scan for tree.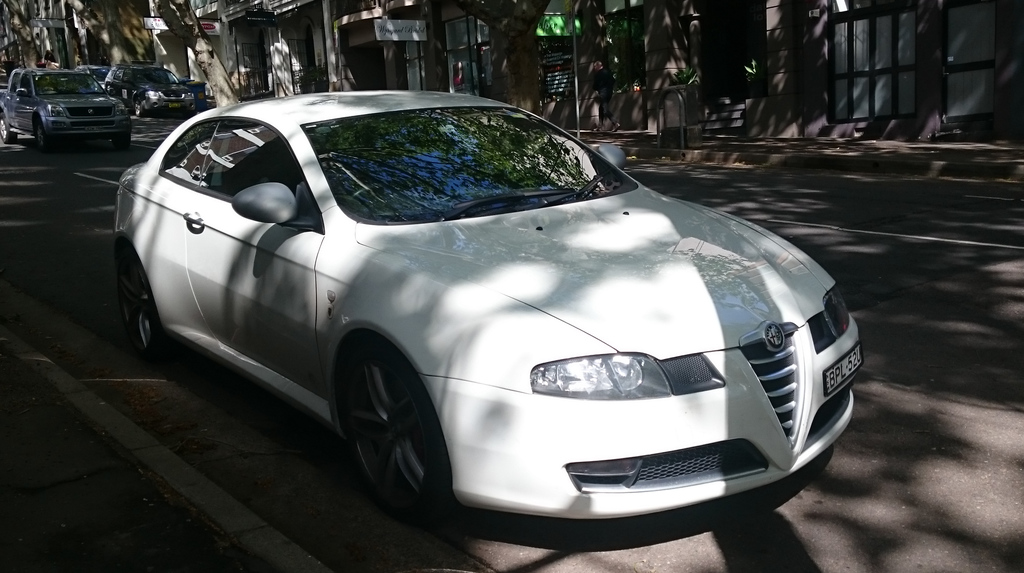
Scan result: <region>150, 0, 247, 113</region>.
